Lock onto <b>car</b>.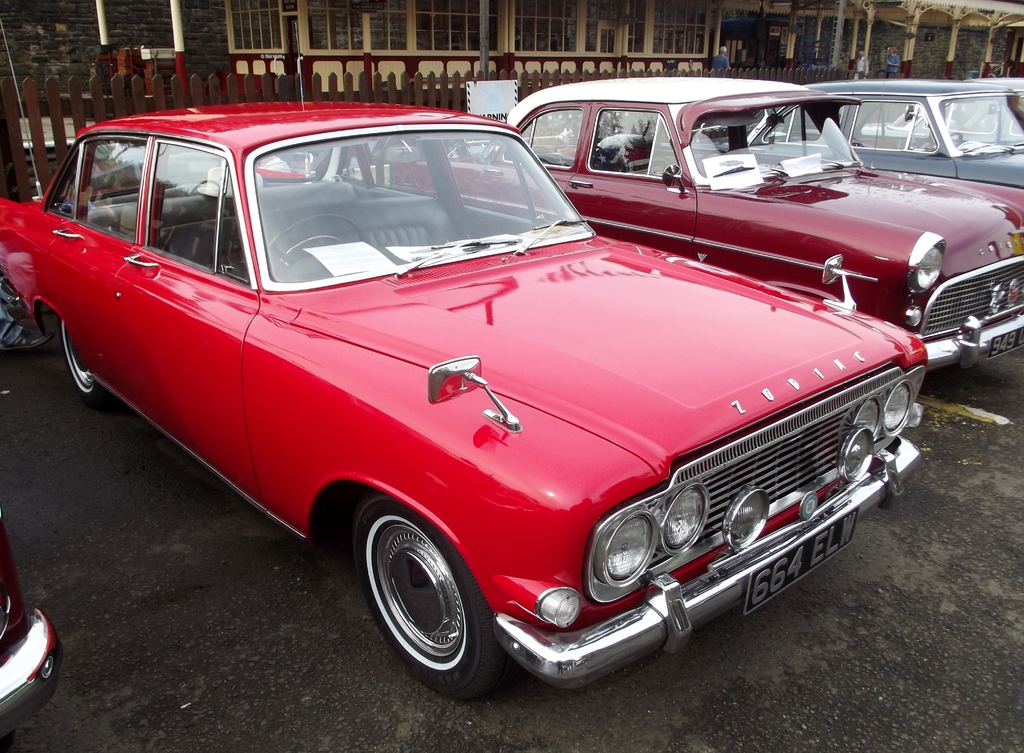
Locked: (x1=390, y1=81, x2=1023, y2=365).
